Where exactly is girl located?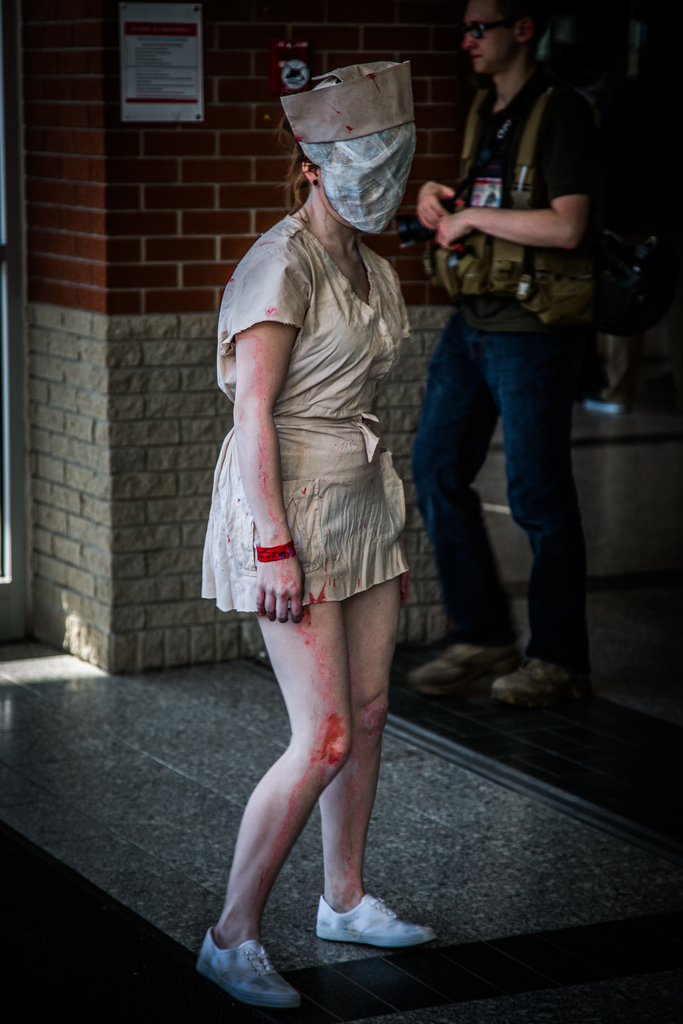
Its bounding box is BBox(195, 65, 430, 1008).
